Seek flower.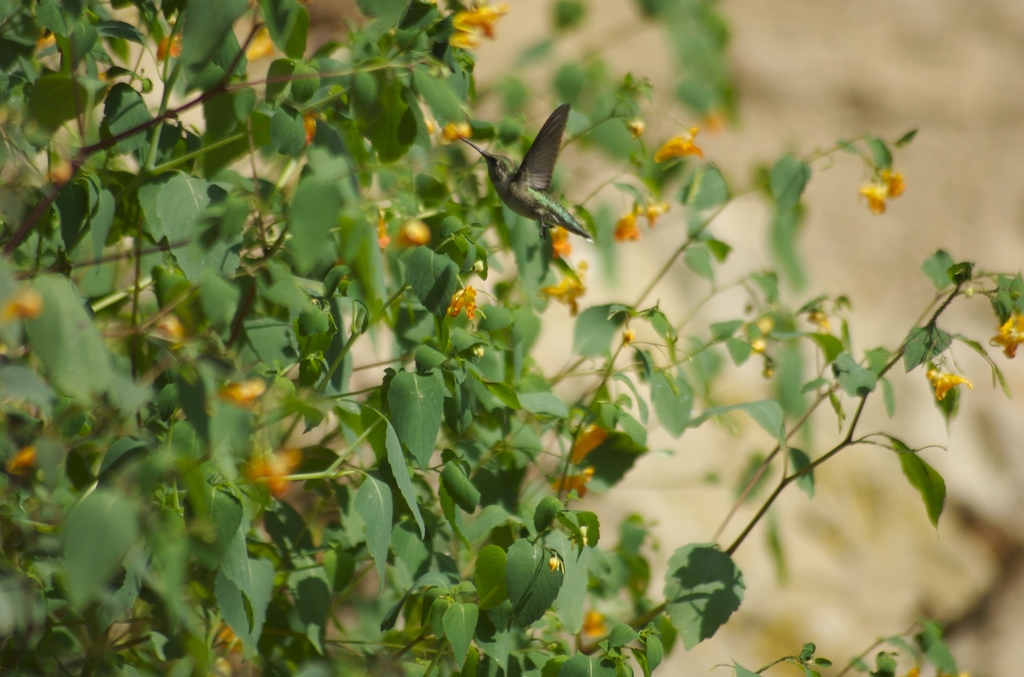
[left=431, top=0, right=453, bottom=18].
